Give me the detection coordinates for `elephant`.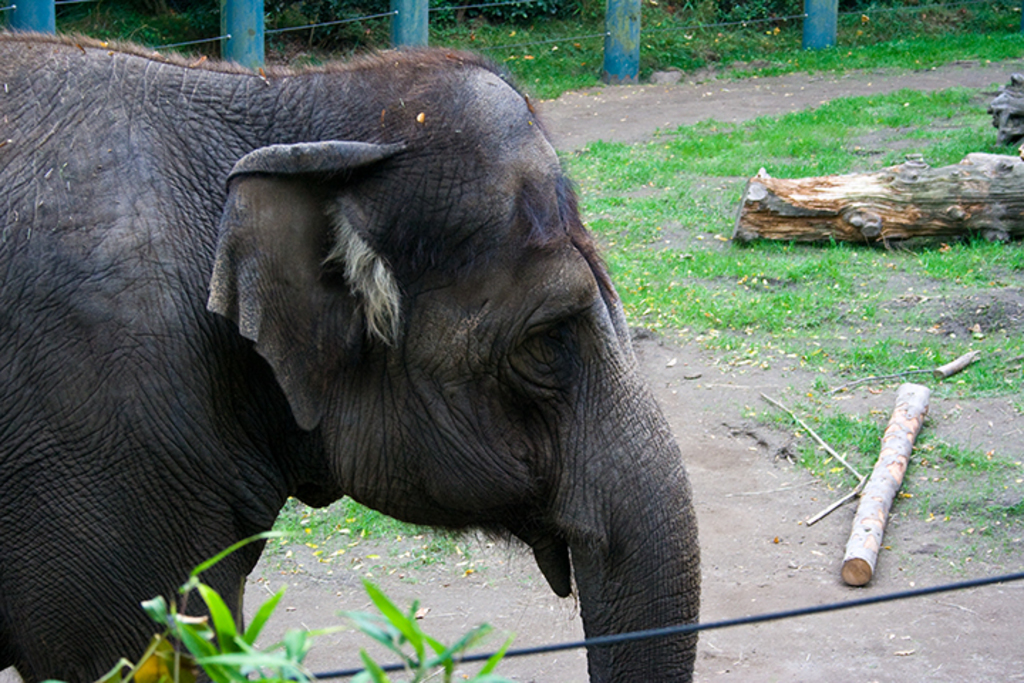
rect(18, 33, 713, 670).
